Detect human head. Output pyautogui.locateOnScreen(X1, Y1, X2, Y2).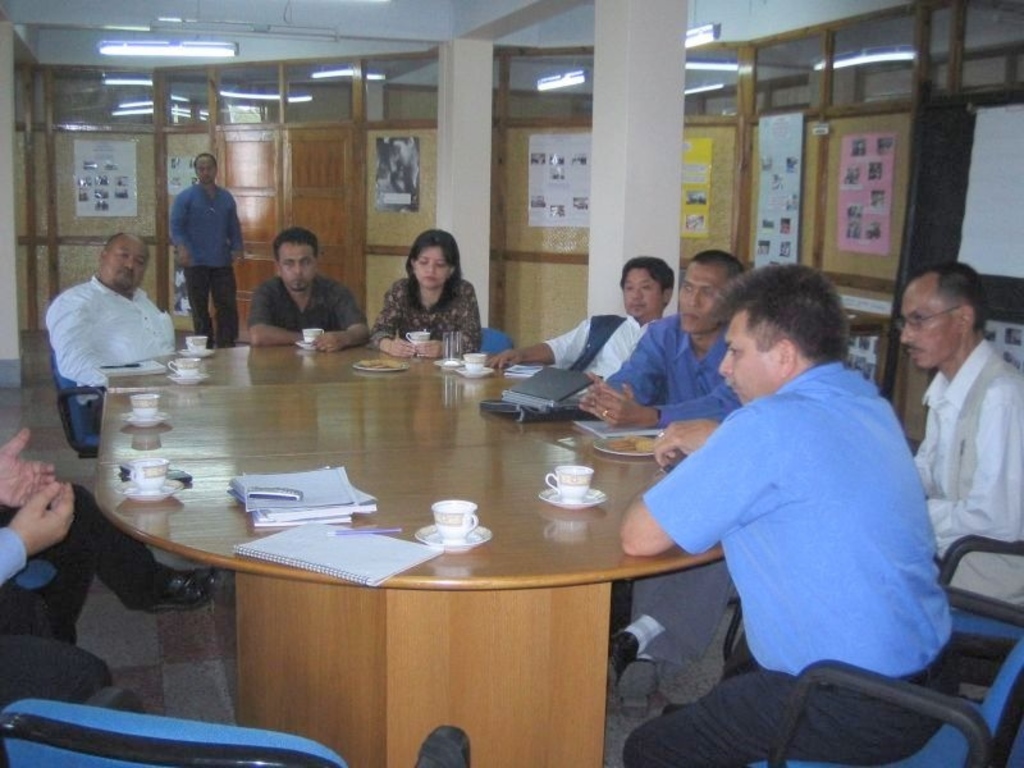
pyautogui.locateOnScreen(673, 250, 745, 338).
